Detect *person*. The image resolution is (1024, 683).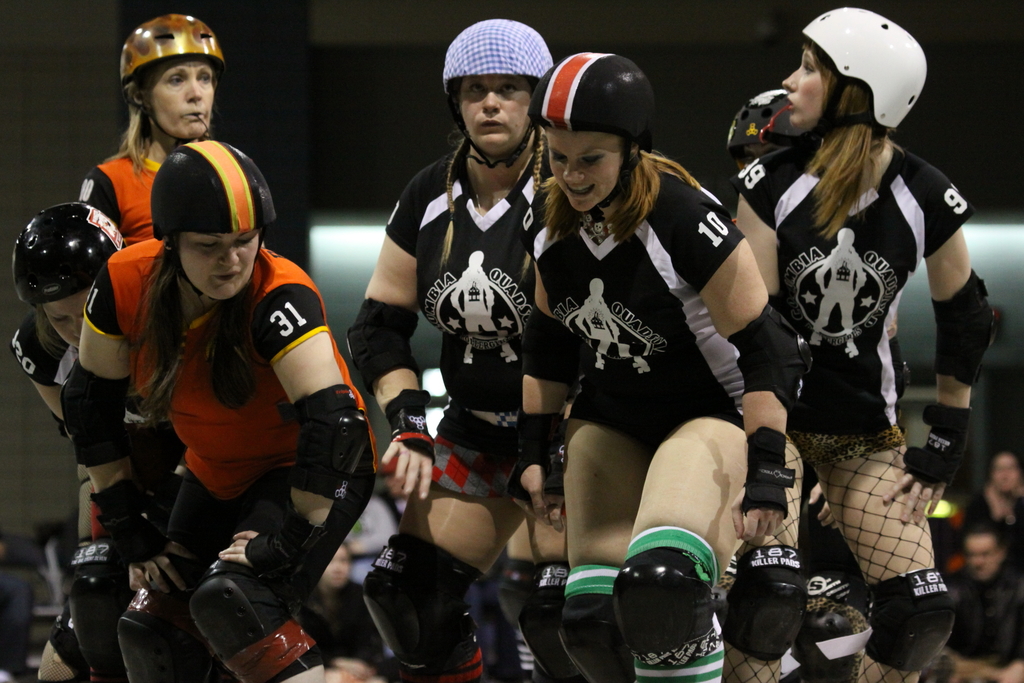
crop(86, 113, 355, 682).
